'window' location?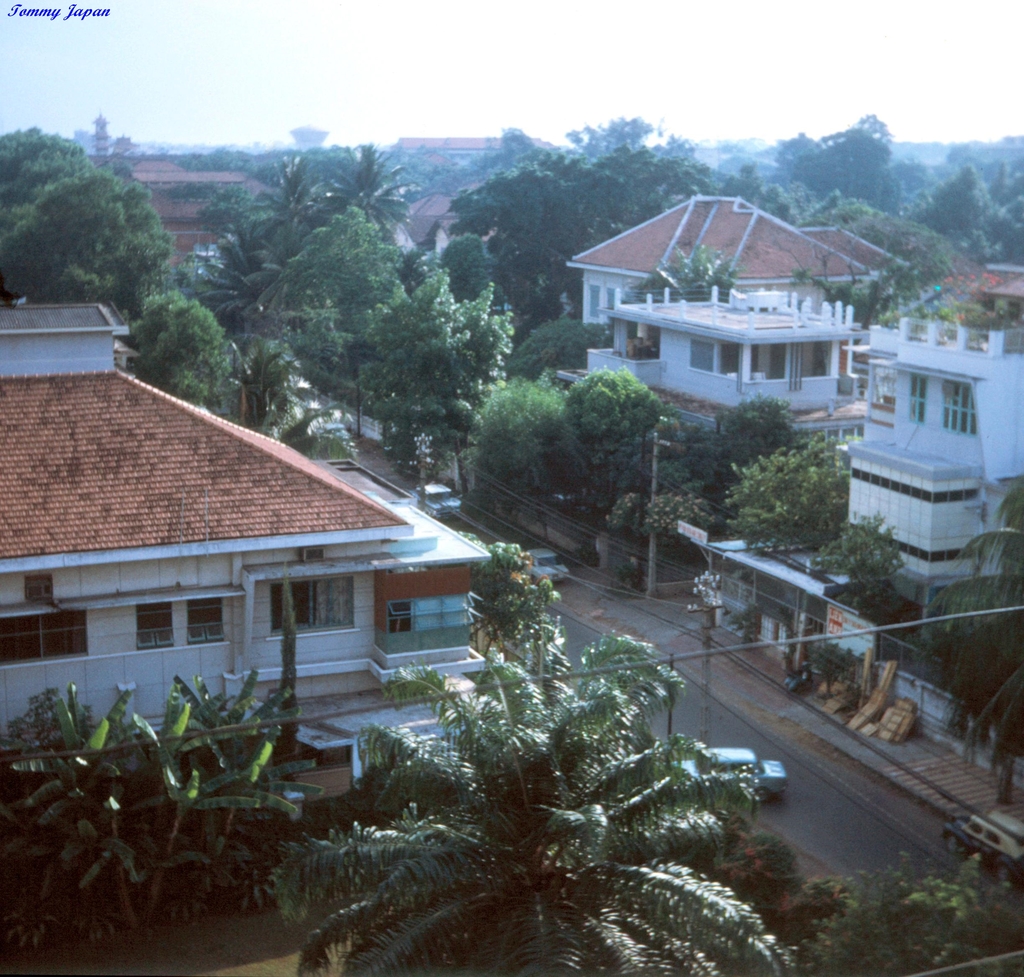
BBox(718, 333, 755, 376)
